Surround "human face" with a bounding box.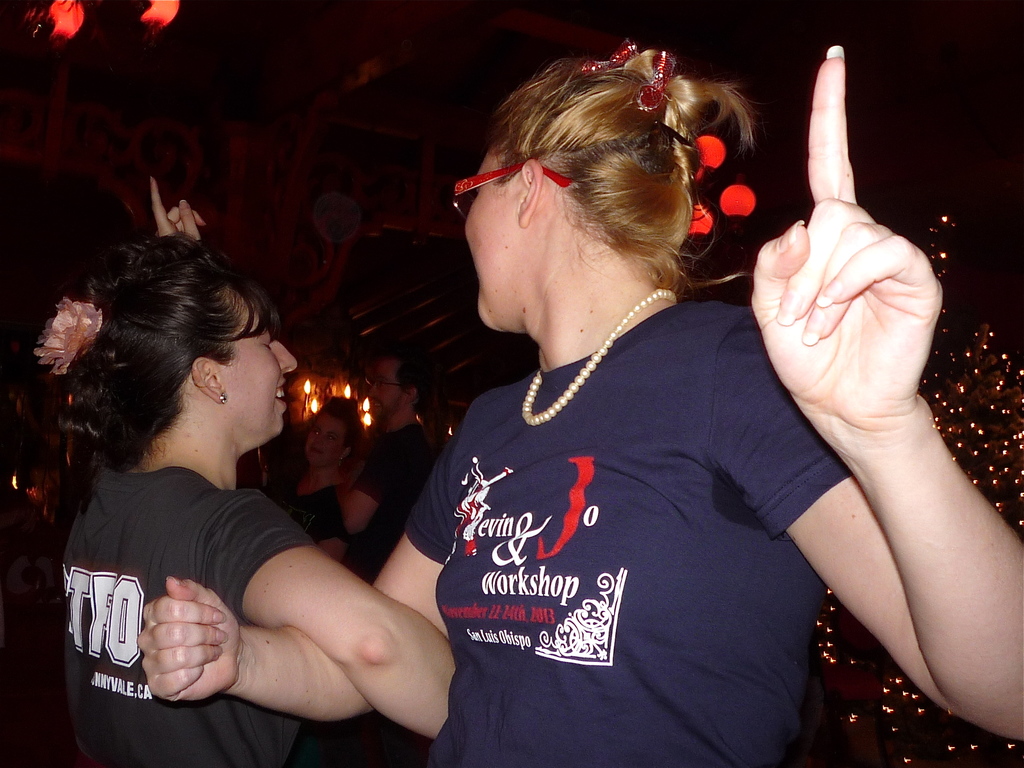
x1=229, y1=303, x2=300, y2=446.
